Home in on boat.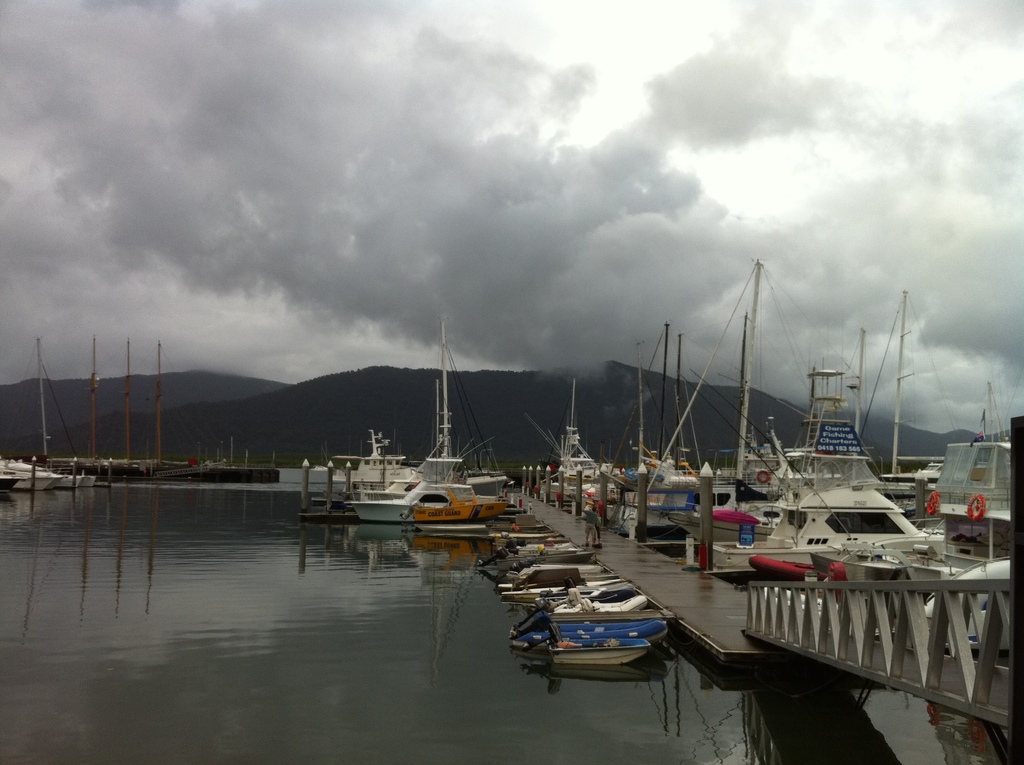
Homed in at x1=502 y1=624 x2=648 y2=686.
